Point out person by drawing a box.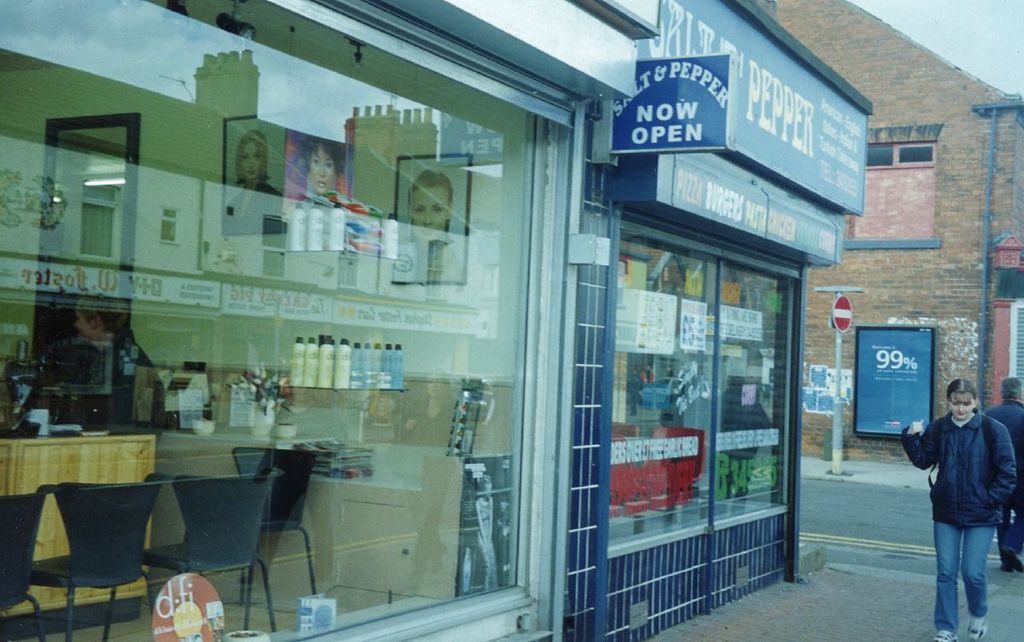
crop(286, 132, 342, 211).
